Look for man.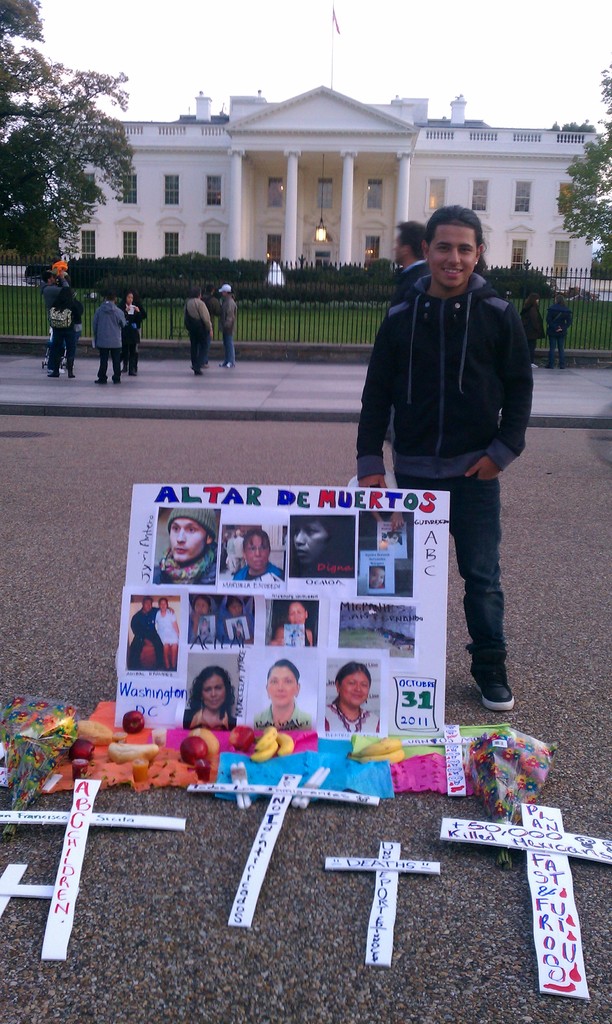
Found: pyautogui.locateOnScreen(183, 286, 213, 374).
